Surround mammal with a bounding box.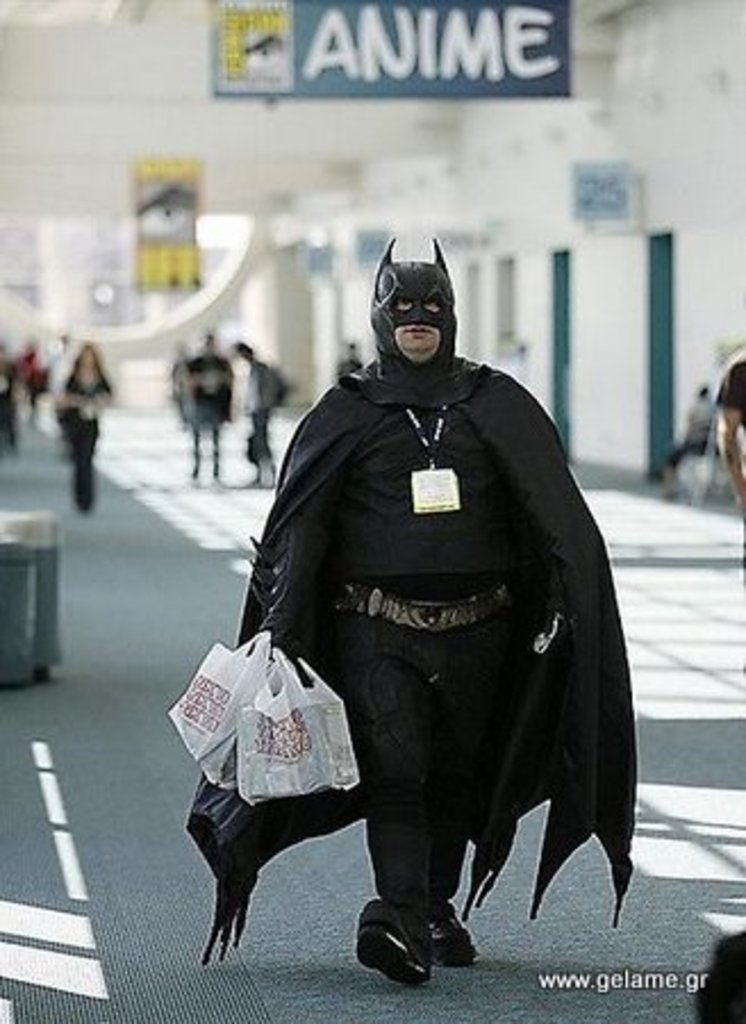
left=45, top=337, right=111, bottom=503.
